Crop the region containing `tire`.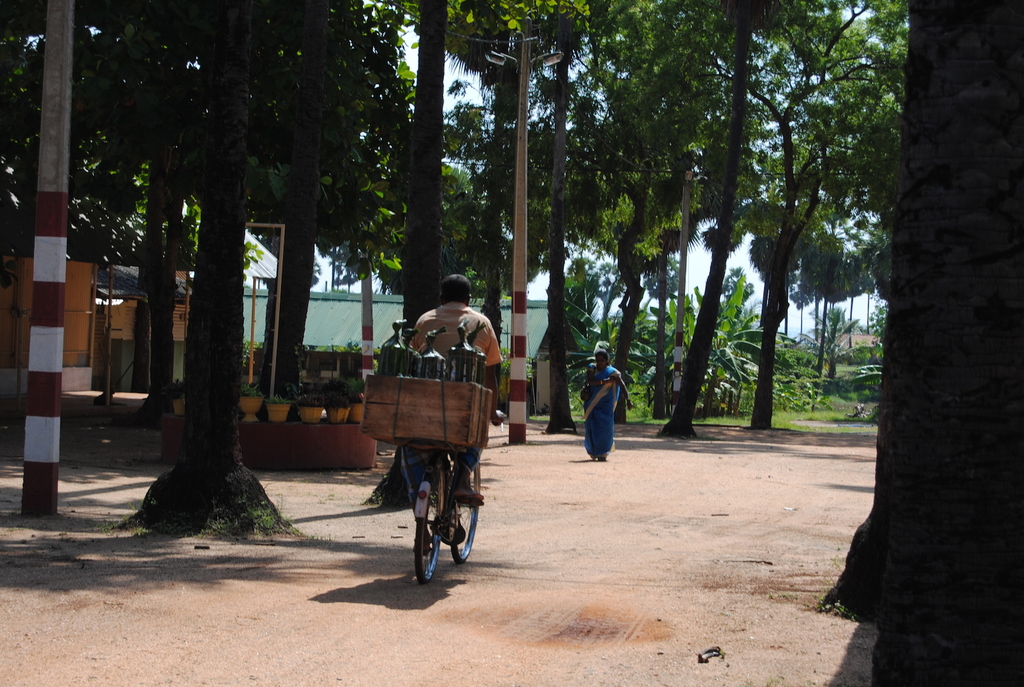
Crop region: Rect(445, 463, 481, 563).
